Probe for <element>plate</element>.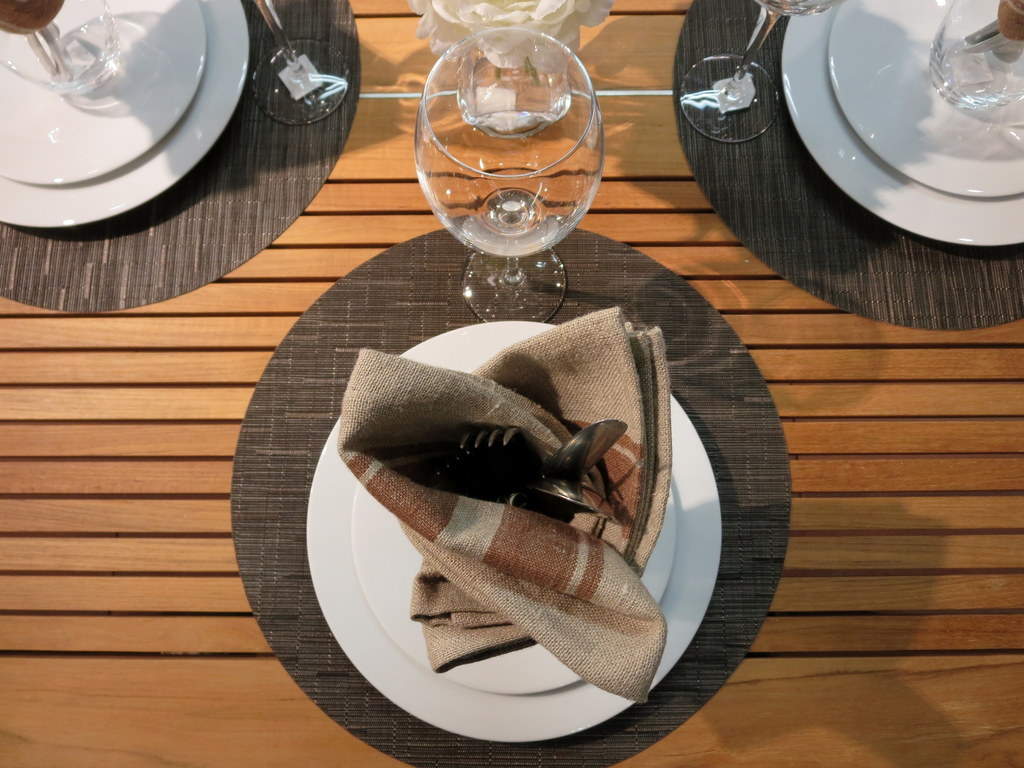
Probe result: <region>778, 0, 1023, 249</region>.
